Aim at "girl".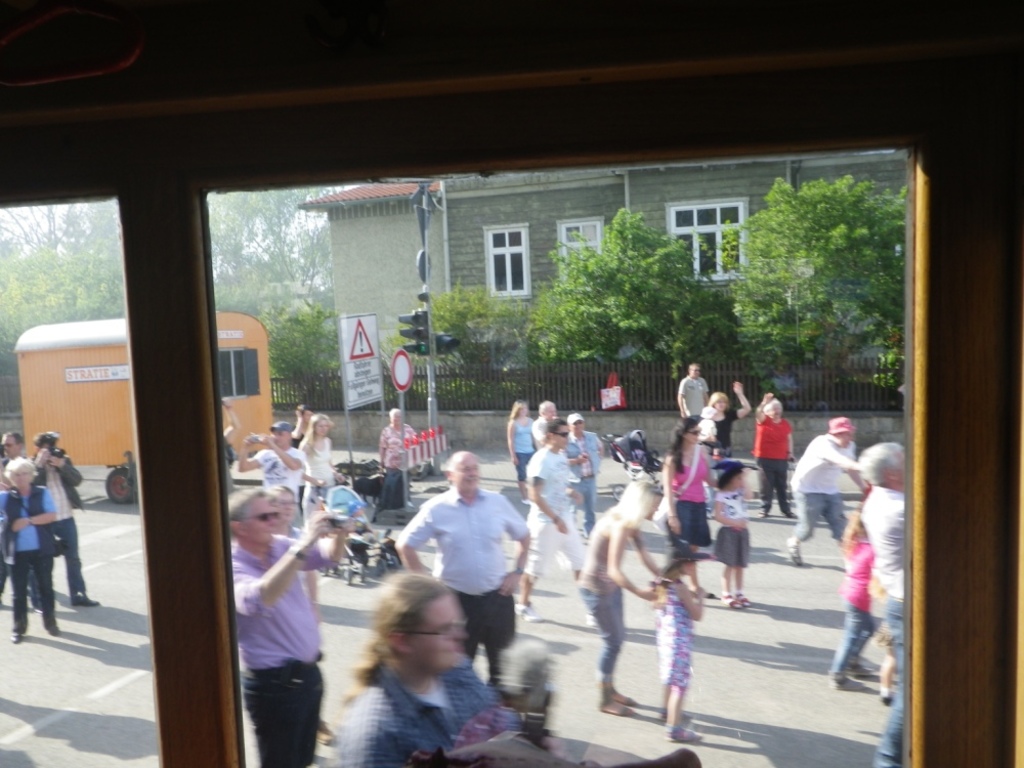
Aimed at x1=649, y1=545, x2=708, y2=750.
